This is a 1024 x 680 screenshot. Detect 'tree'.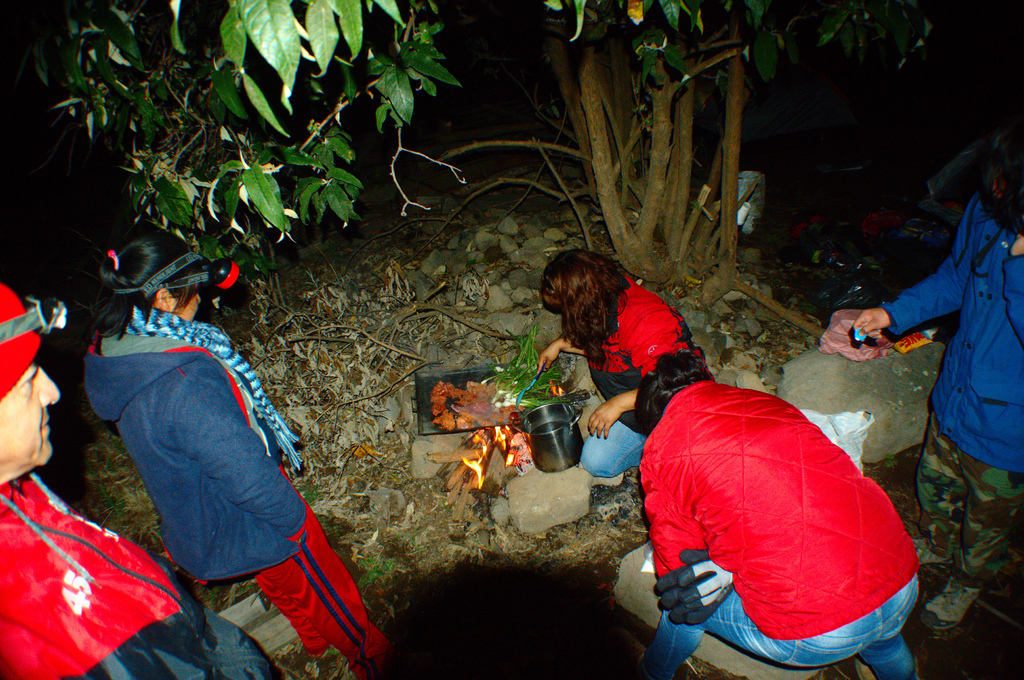
detection(23, 0, 937, 311).
